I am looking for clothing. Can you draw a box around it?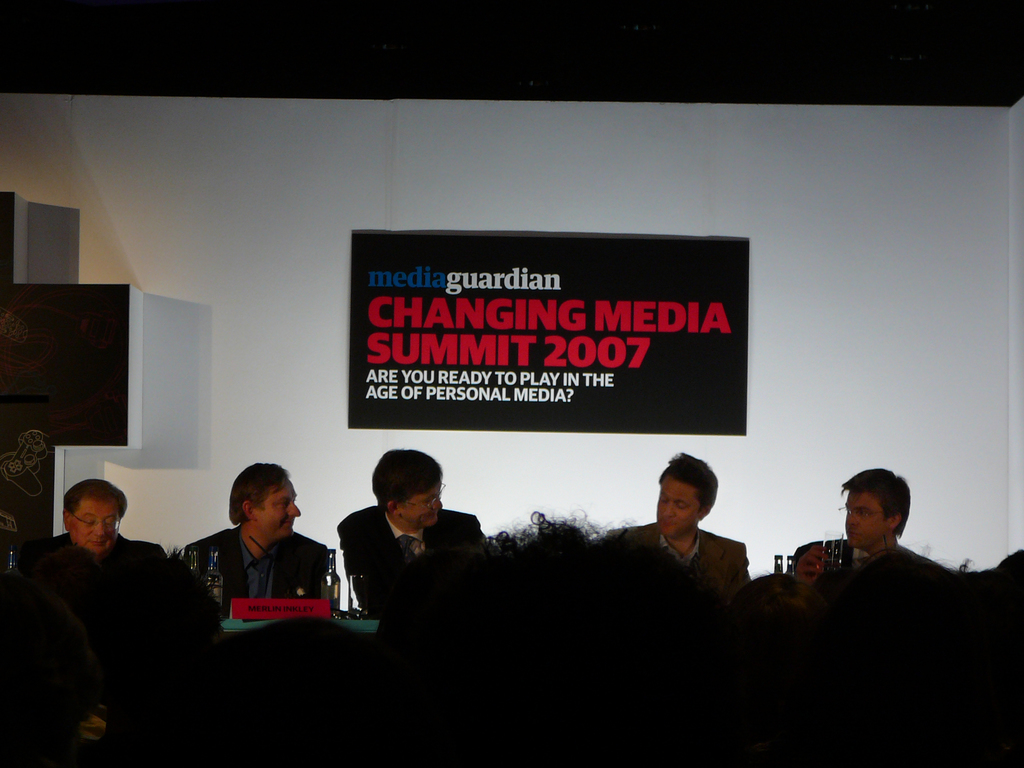
Sure, the bounding box is 608, 522, 751, 586.
